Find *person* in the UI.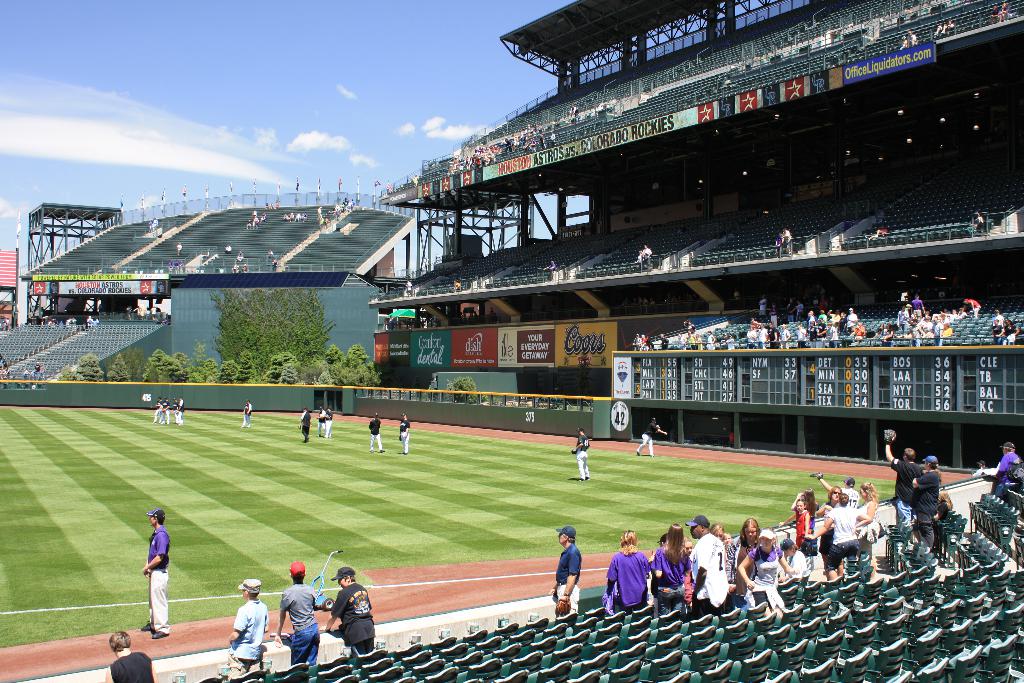
UI element at (931,490,954,548).
